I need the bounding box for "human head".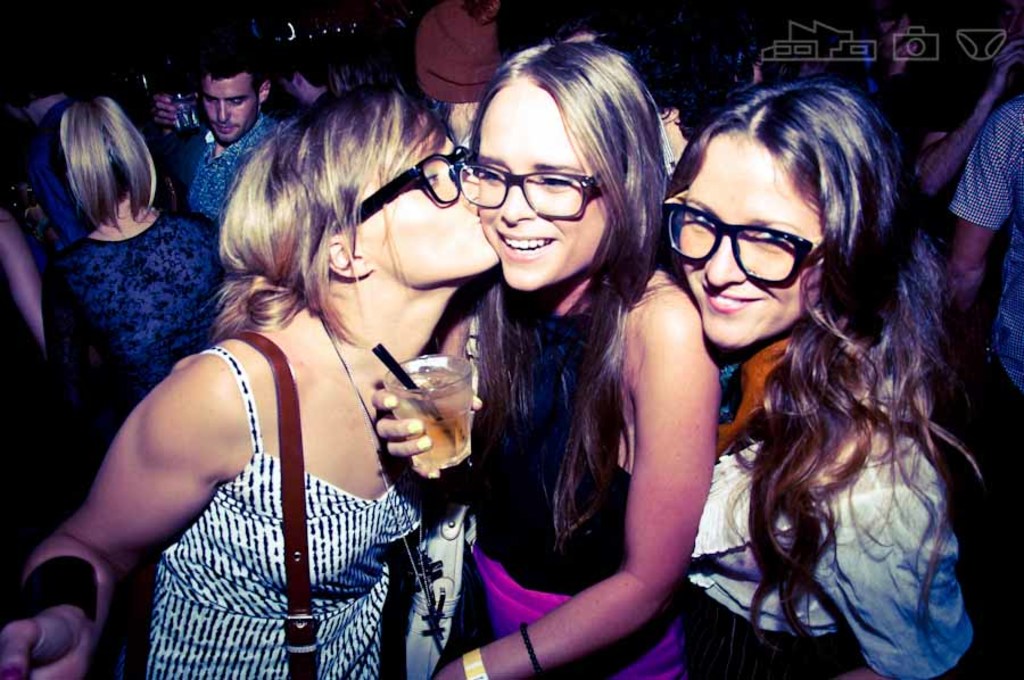
Here it is: box=[44, 99, 162, 232].
